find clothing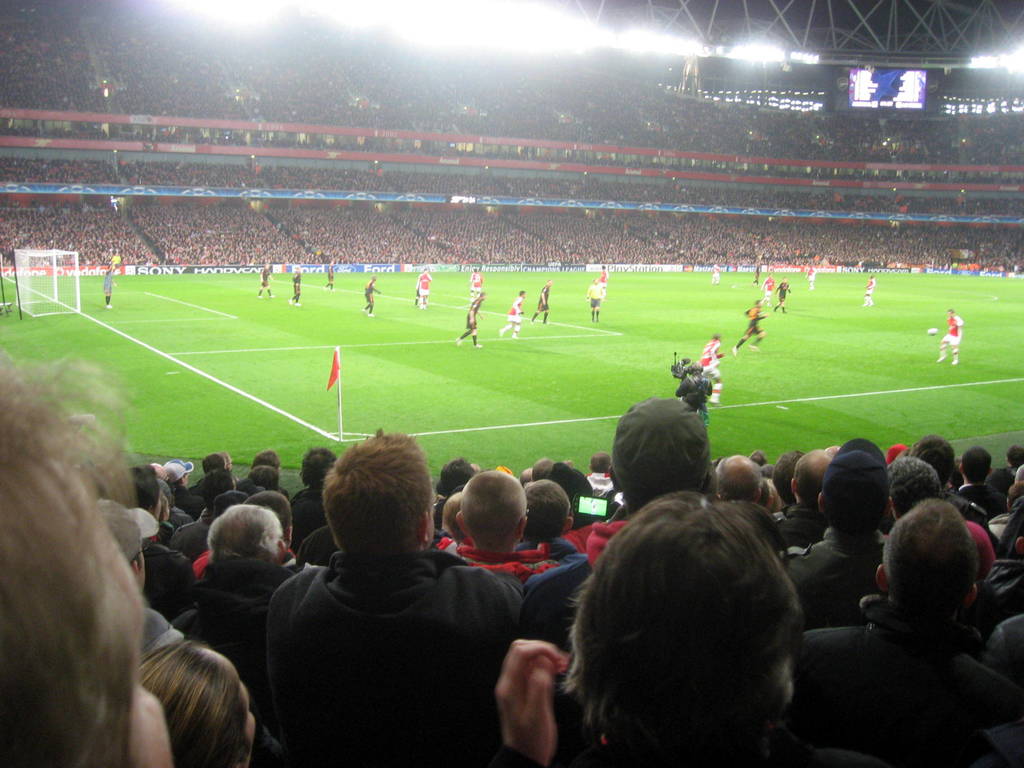
[x1=986, y1=605, x2=1023, y2=720]
